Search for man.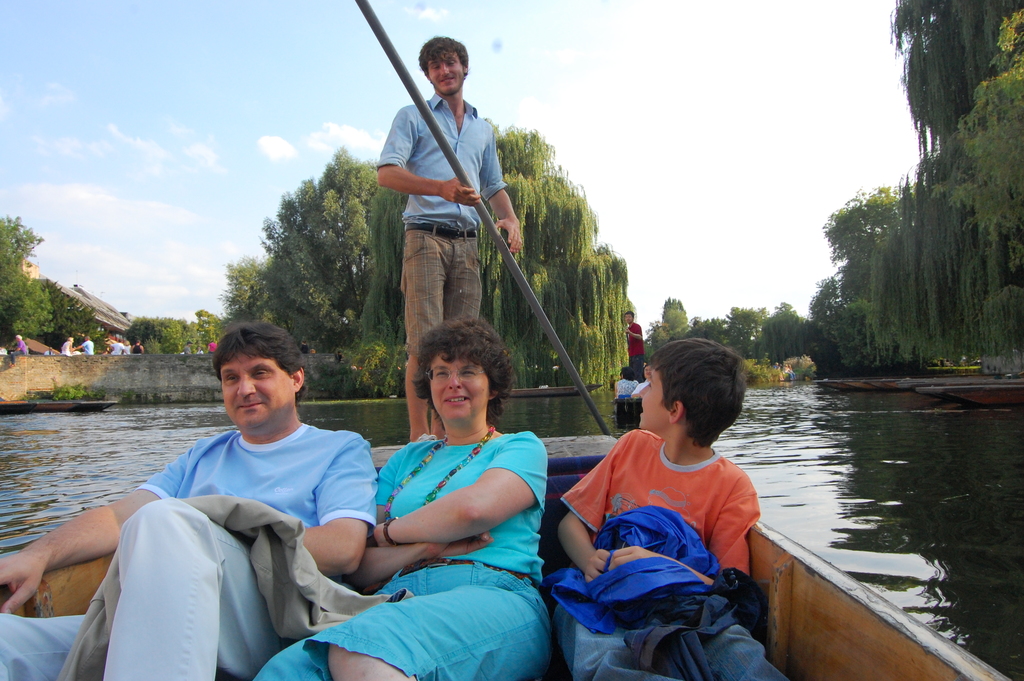
Found at left=177, top=340, right=192, bottom=356.
